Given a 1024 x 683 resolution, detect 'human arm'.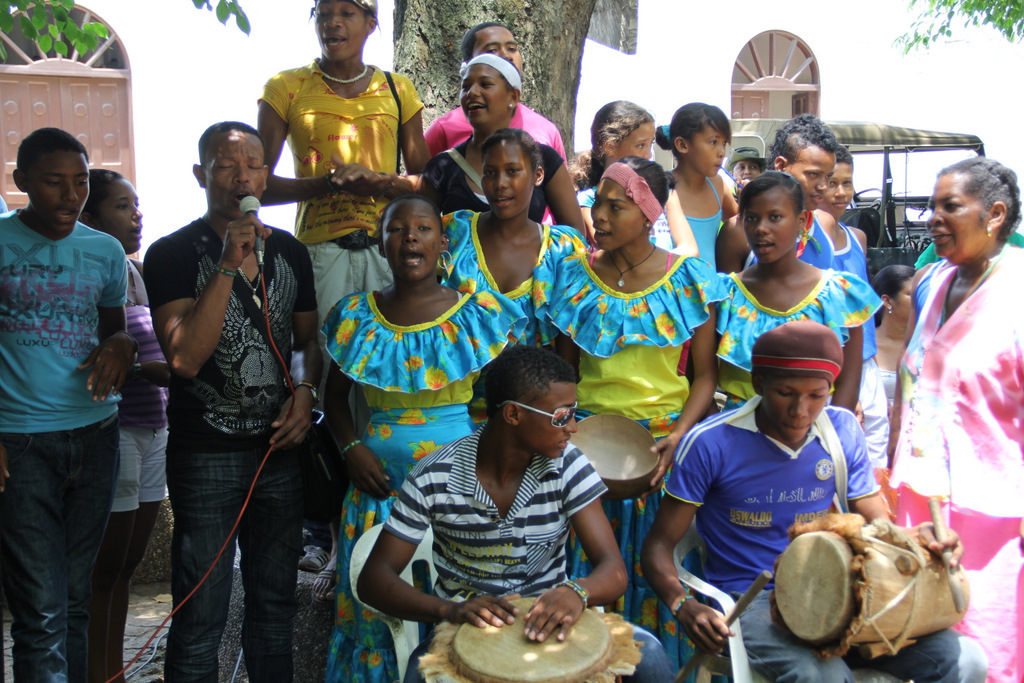
[left=328, top=66, right=428, bottom=192].
